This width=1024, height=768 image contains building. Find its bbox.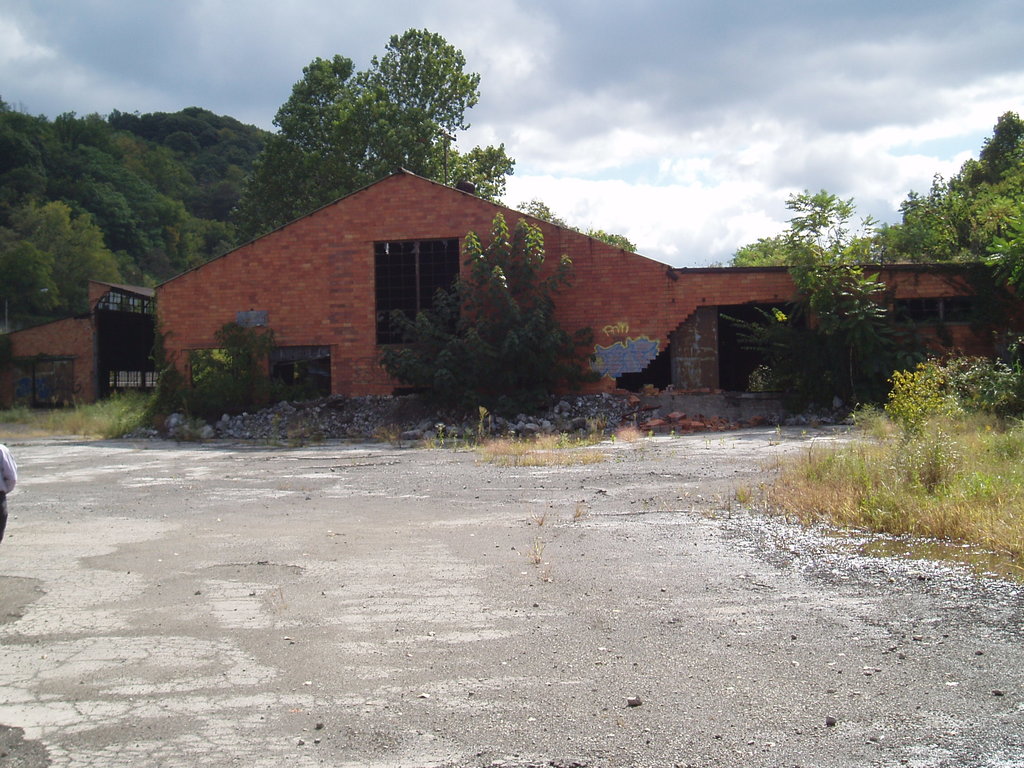
<box>3,163,1023,419</box>.
